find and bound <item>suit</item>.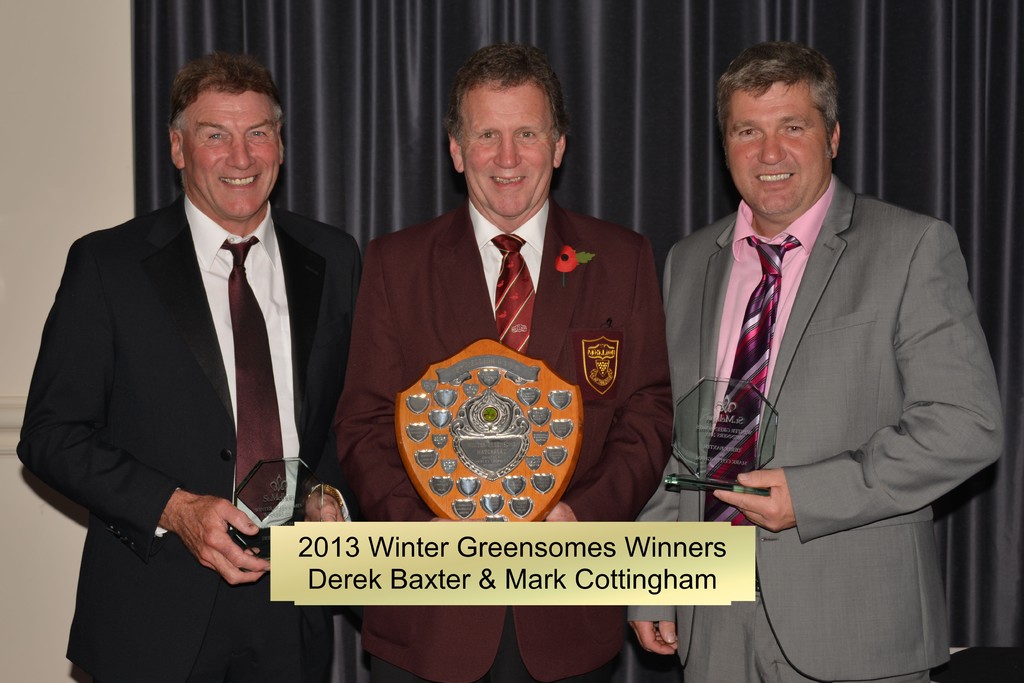
Bound: detection(661, 66, 987, 659).
